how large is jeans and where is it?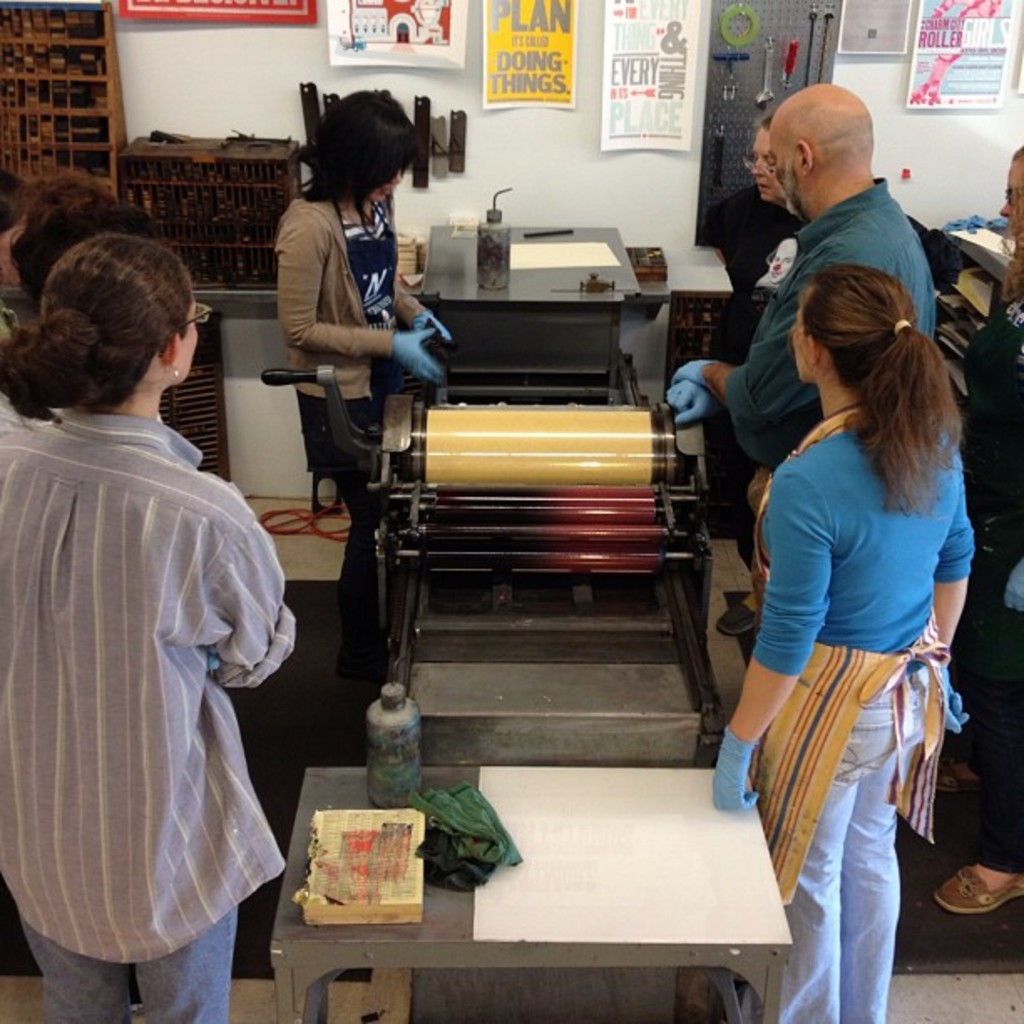
Bounding box: (755, 659, 932, 1019).
